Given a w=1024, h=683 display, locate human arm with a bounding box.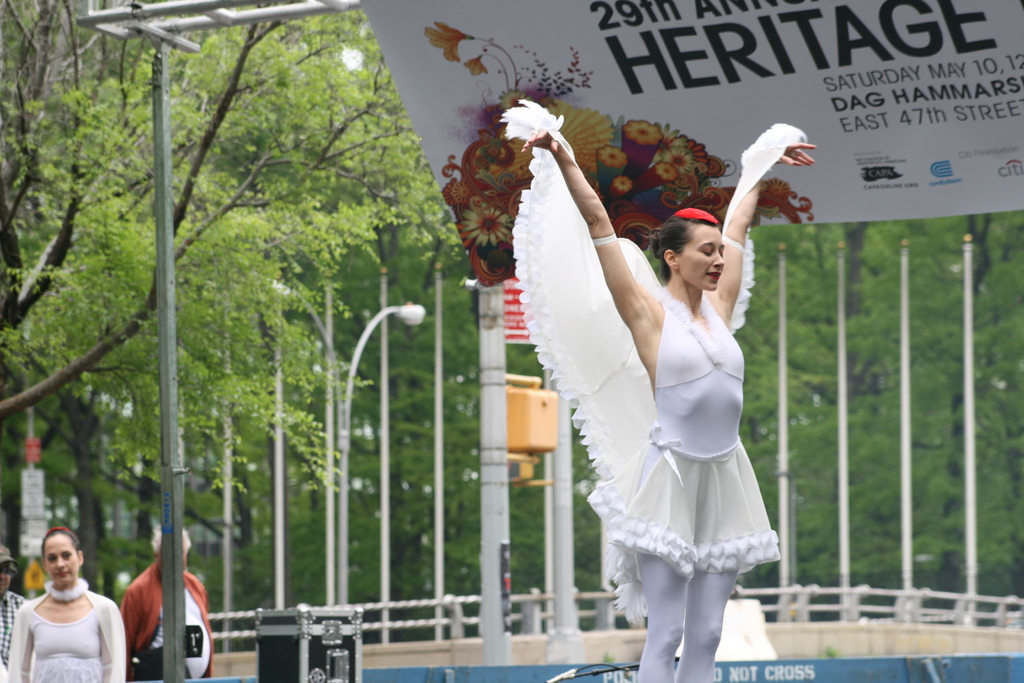
Located: BBox(5, 607, 35, 682).
